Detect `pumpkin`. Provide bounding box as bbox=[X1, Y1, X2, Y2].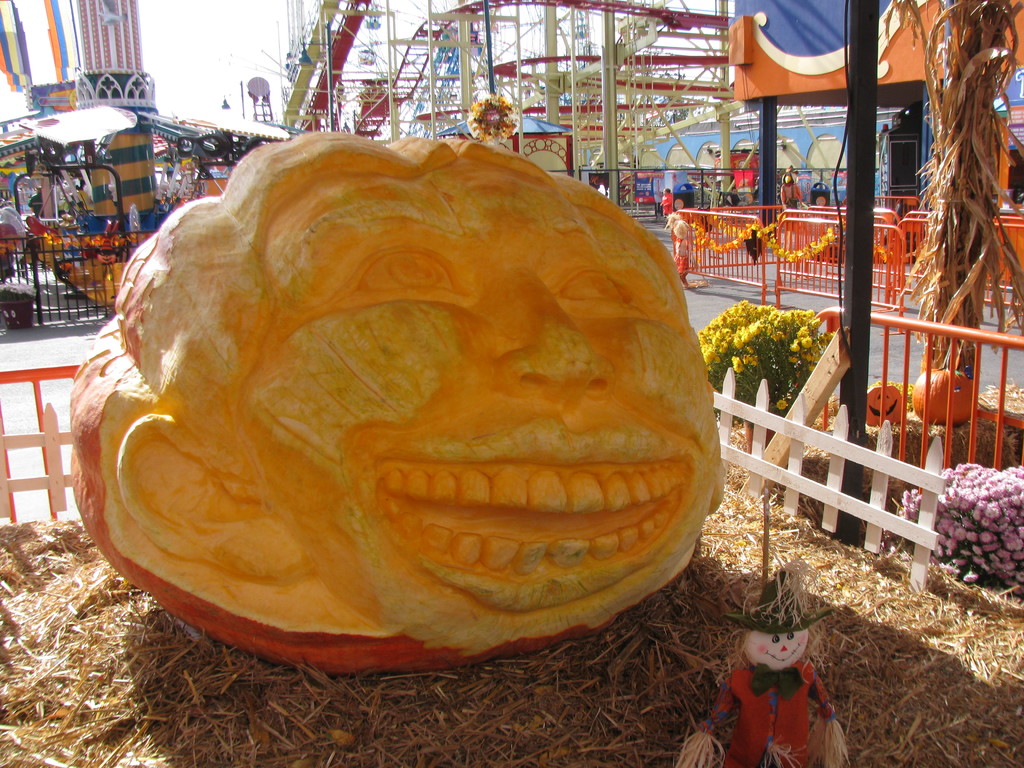
bbox=[68, 122, 727, 659].
